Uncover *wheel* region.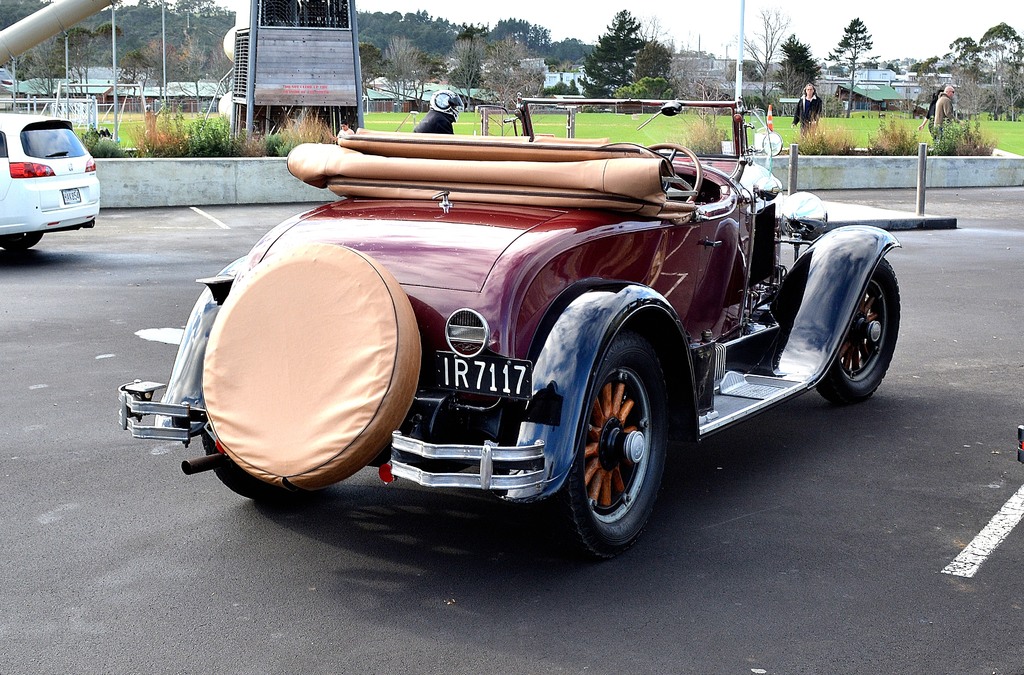
Uncovered: Rect(813, 253, 902, 405).
